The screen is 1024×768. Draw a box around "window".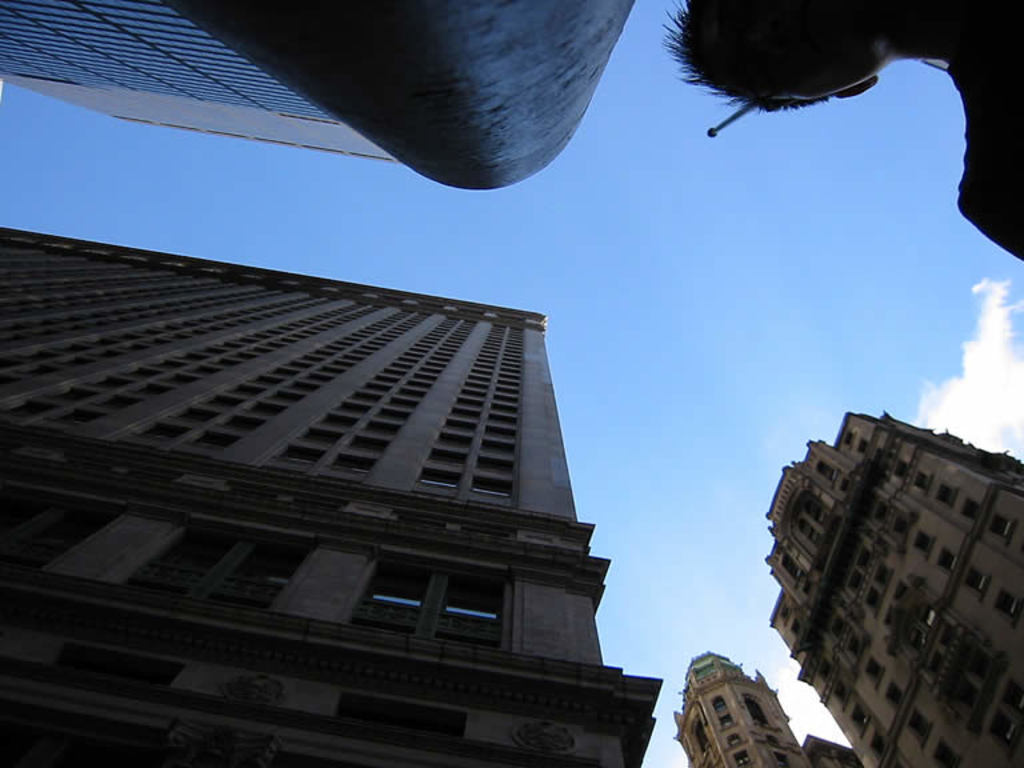
l=0, t=701, r=153, b=767.
